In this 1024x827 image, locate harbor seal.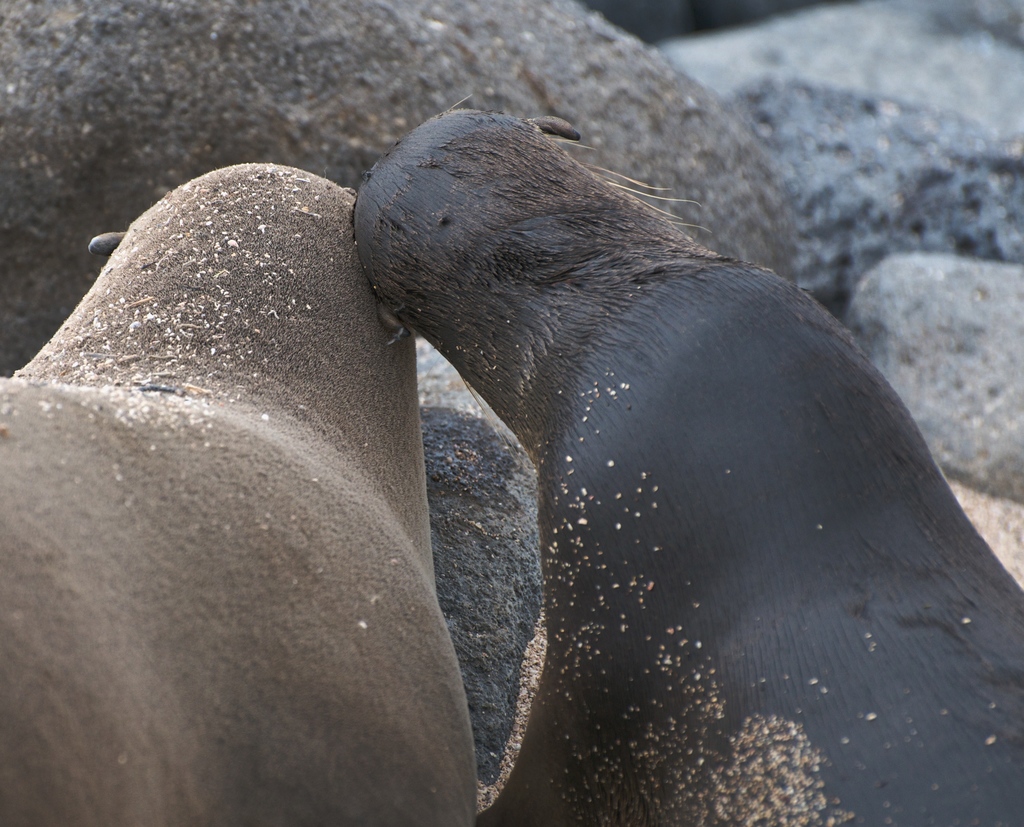
Bounding box: bbox=(299, 117, 1021, 815).
